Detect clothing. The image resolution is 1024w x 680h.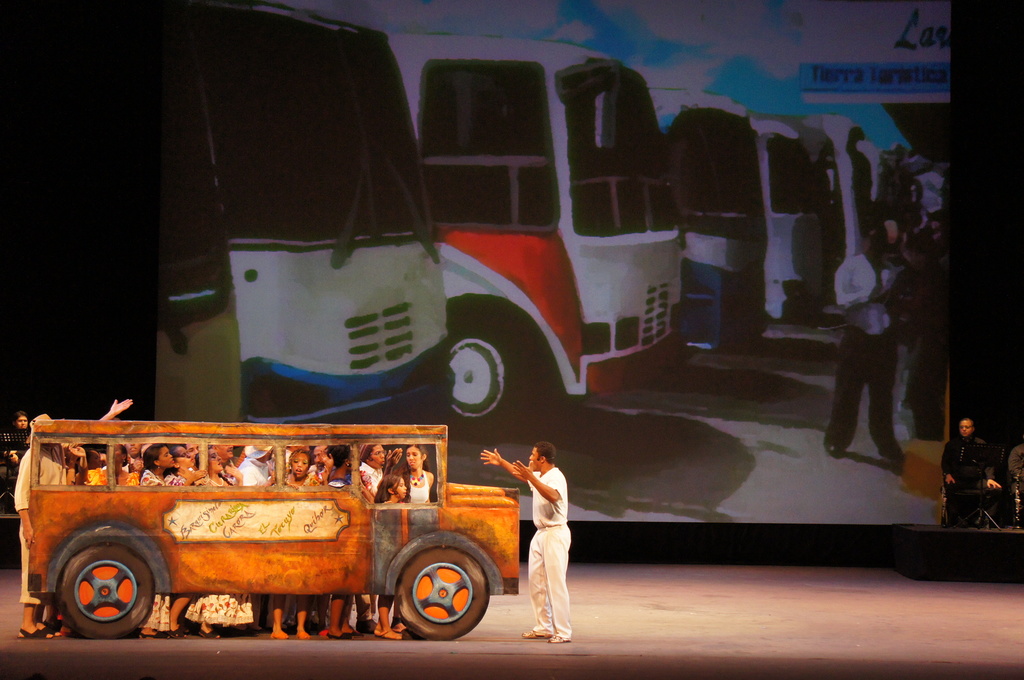
box=[940, 435, 992, 528].
